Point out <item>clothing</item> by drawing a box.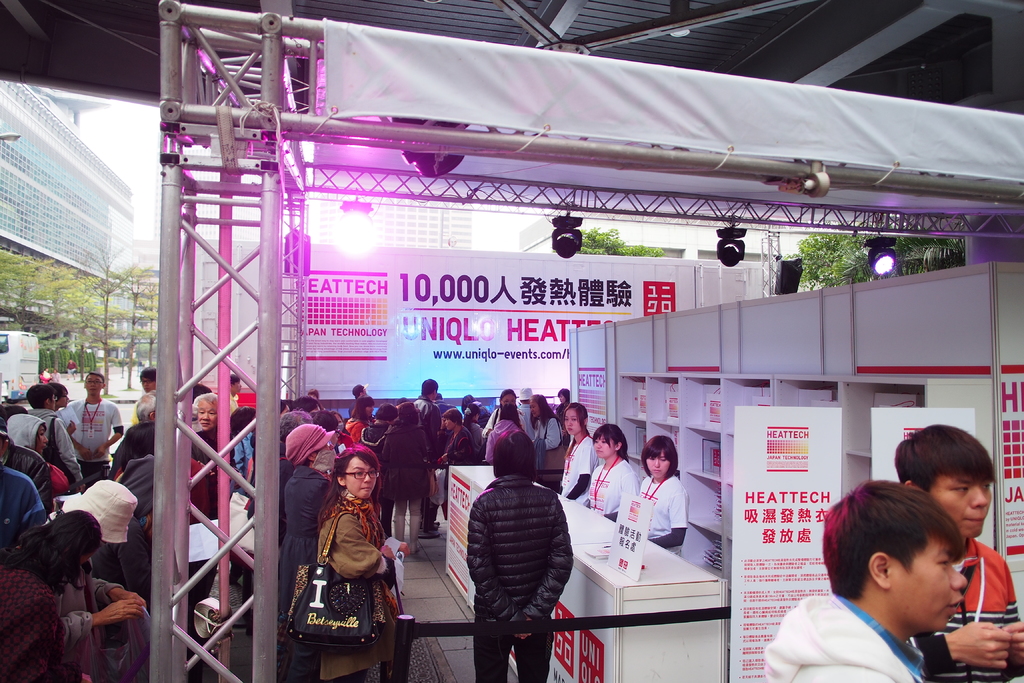
(916,533,1023,682).
